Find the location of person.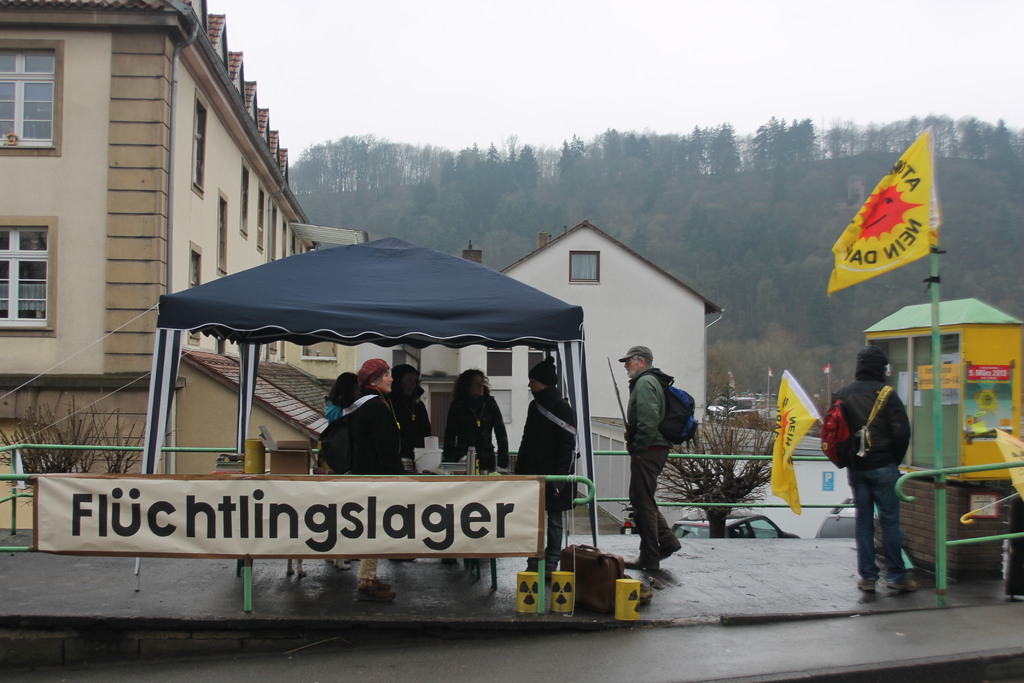
Location: <bbox>322, 357, 408, 593</bbox>.
